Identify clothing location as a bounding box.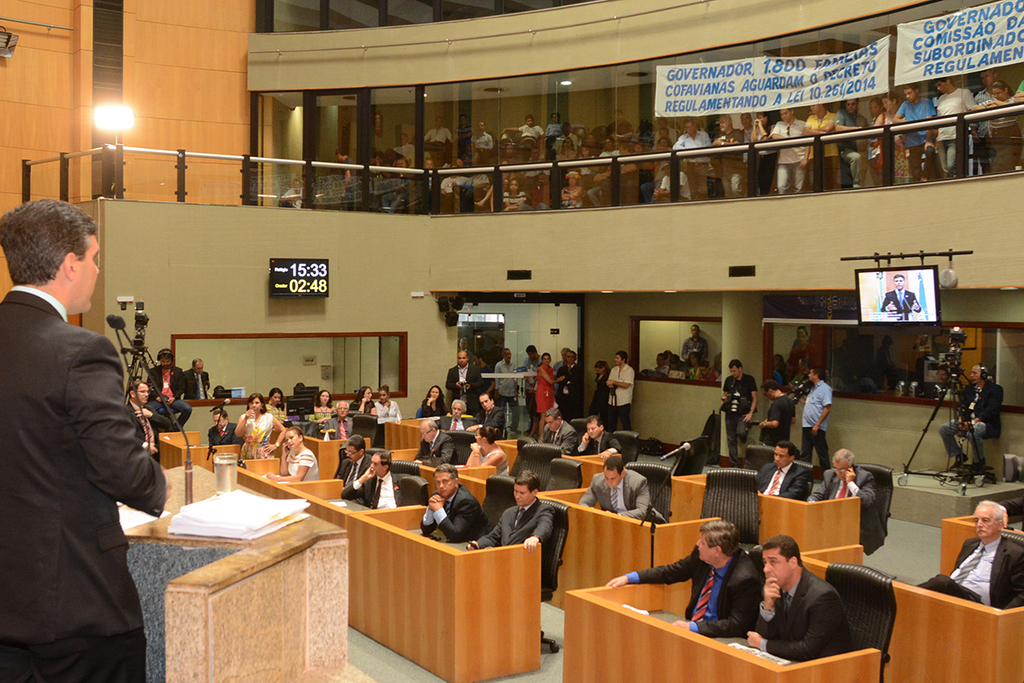
x1=501, y1=188, x2=525, y2=217.
